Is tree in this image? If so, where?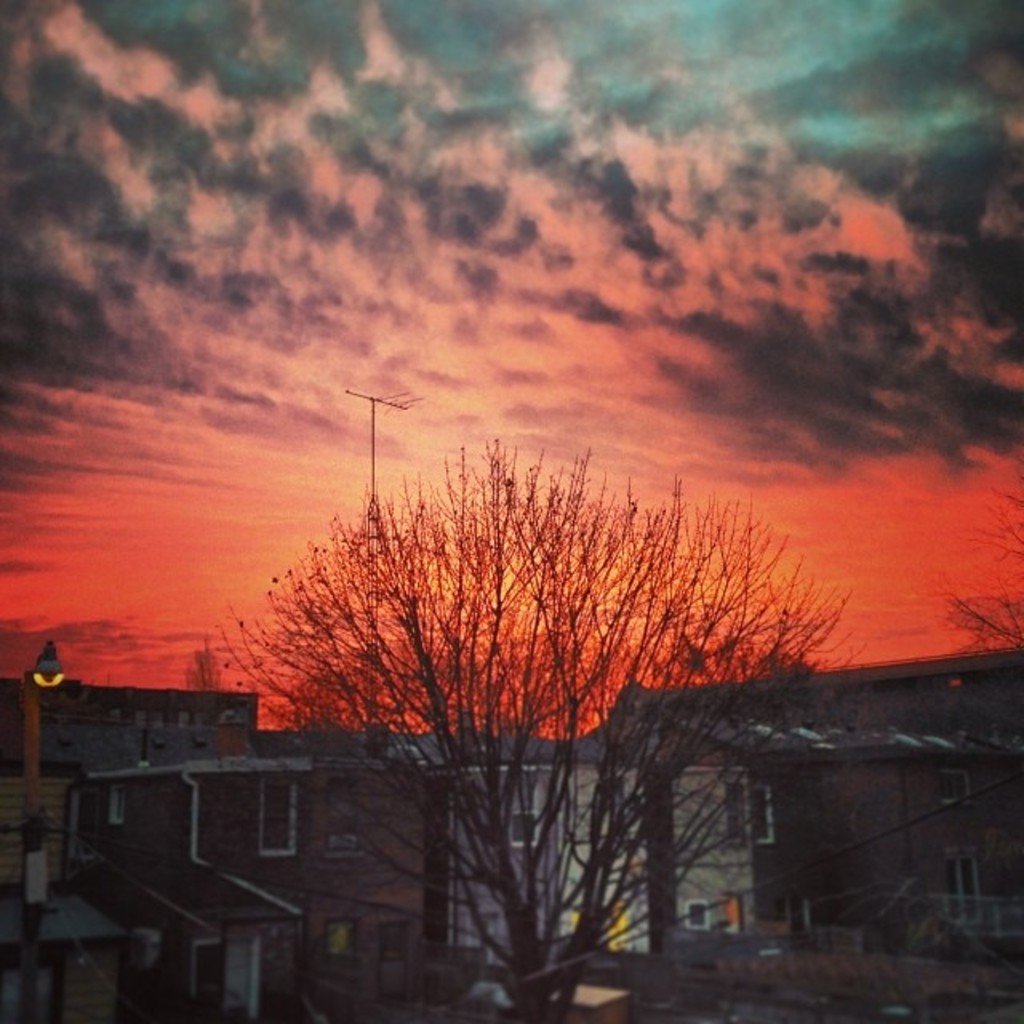
Yes, at rect(930, 475, 1022, 702).
